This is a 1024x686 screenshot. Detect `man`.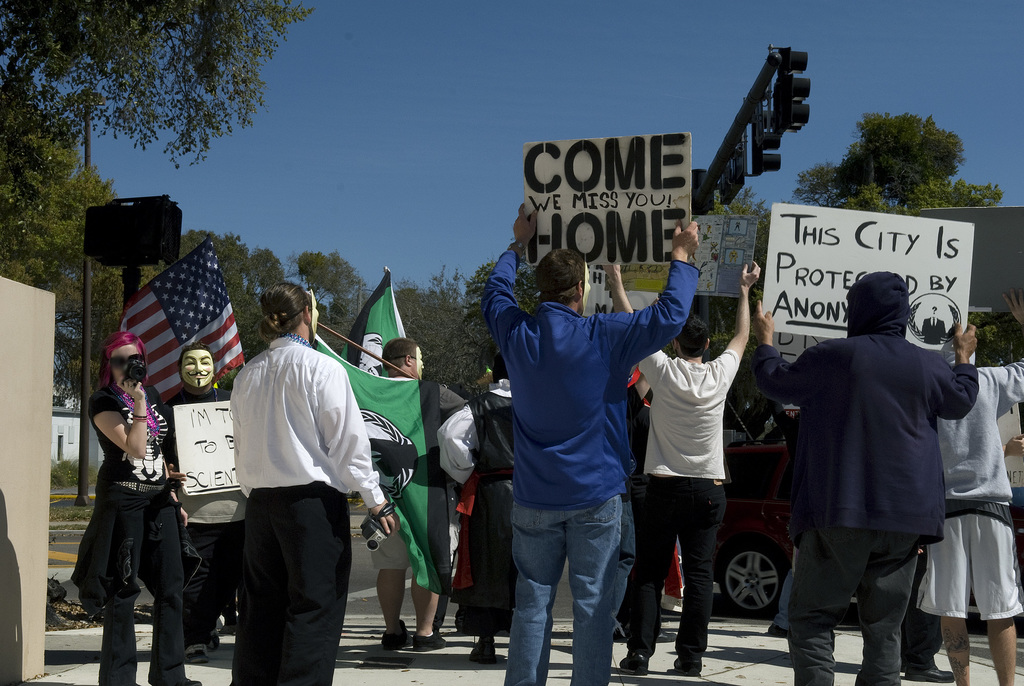
361,335,474,657.
